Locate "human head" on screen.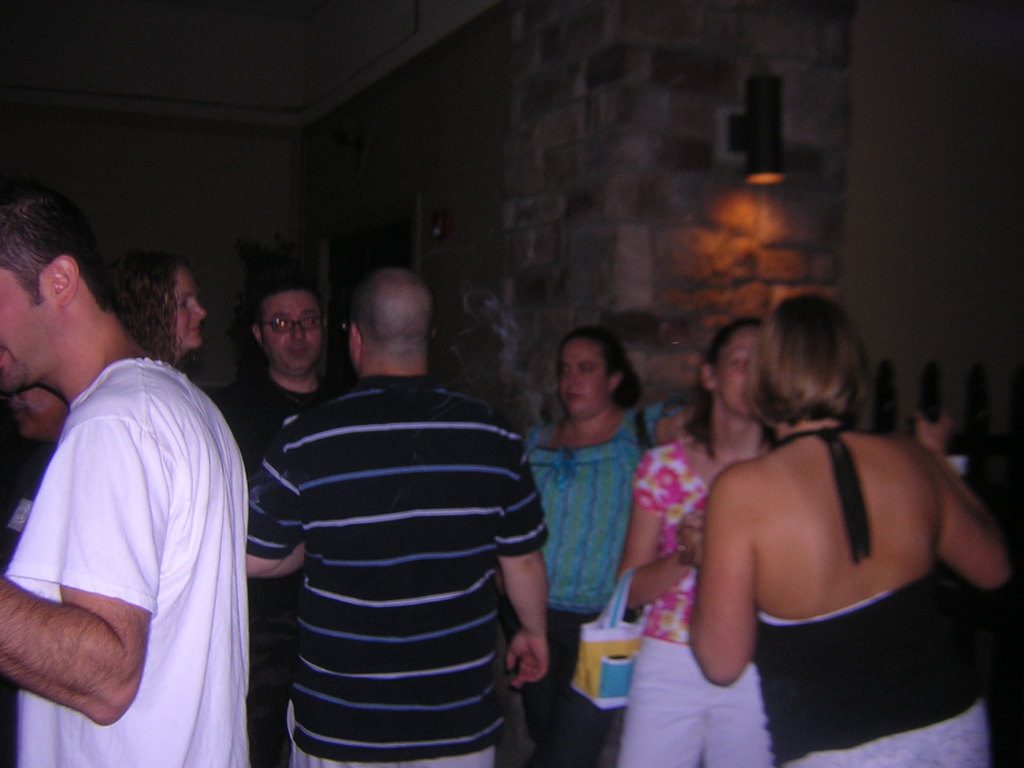
On screen at 560/326/637/420.
